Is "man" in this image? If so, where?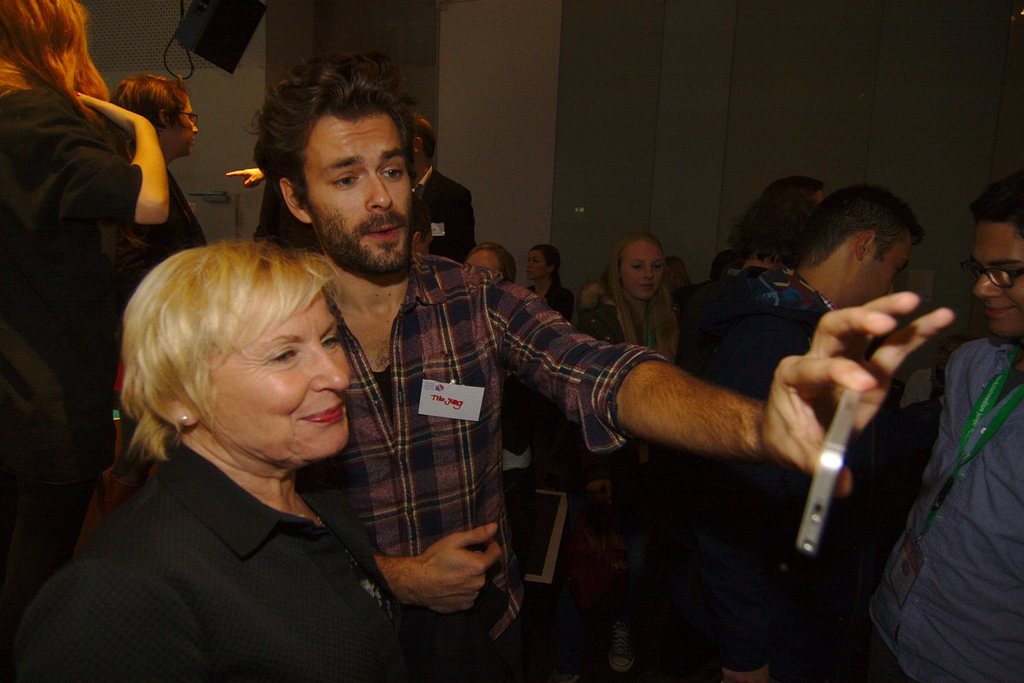
Yes, at [x1=866, y1=176, x2=1023, y2=682].
